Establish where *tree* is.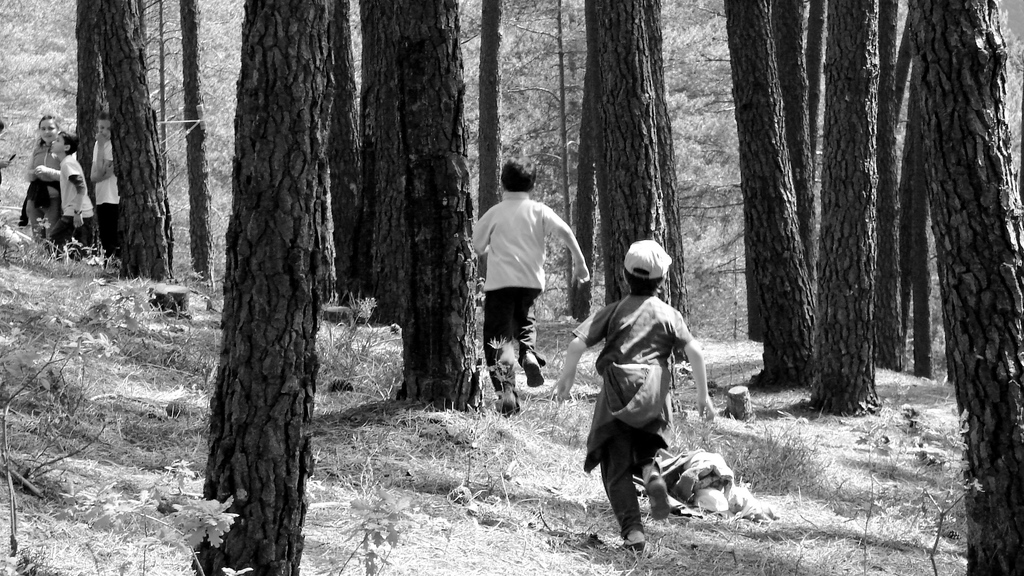
Established at detection(584, 0, 682, 422).
